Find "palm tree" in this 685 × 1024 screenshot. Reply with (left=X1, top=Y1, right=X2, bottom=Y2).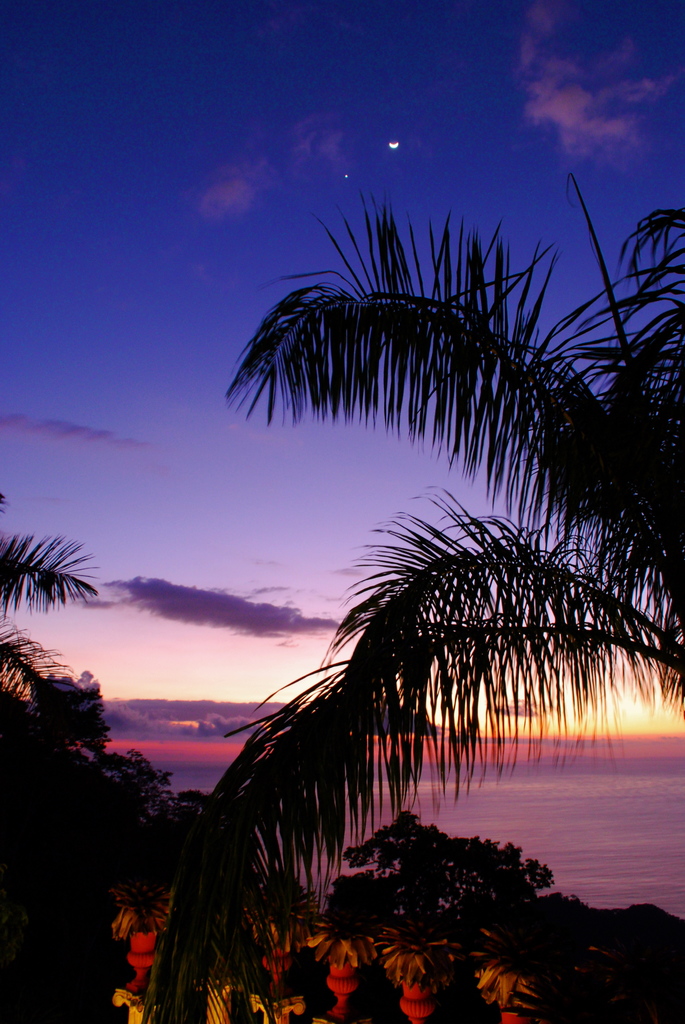
(left=1, top=489, right=139, bottom=939).
